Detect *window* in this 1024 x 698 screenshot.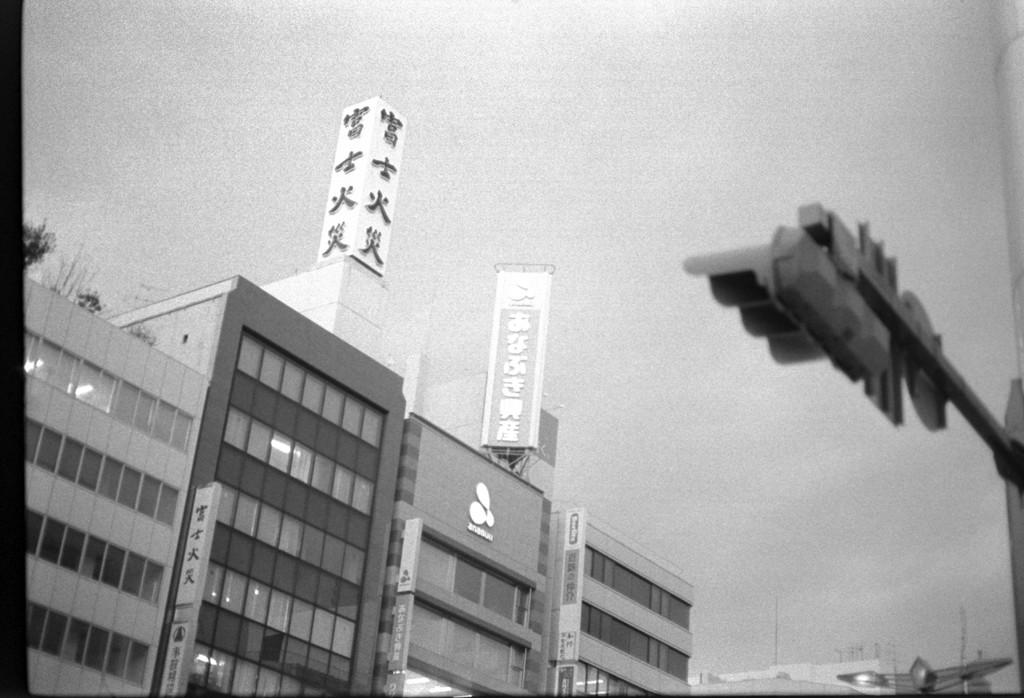
Detection: [left=410, top=534, right=532, bottom=642].
